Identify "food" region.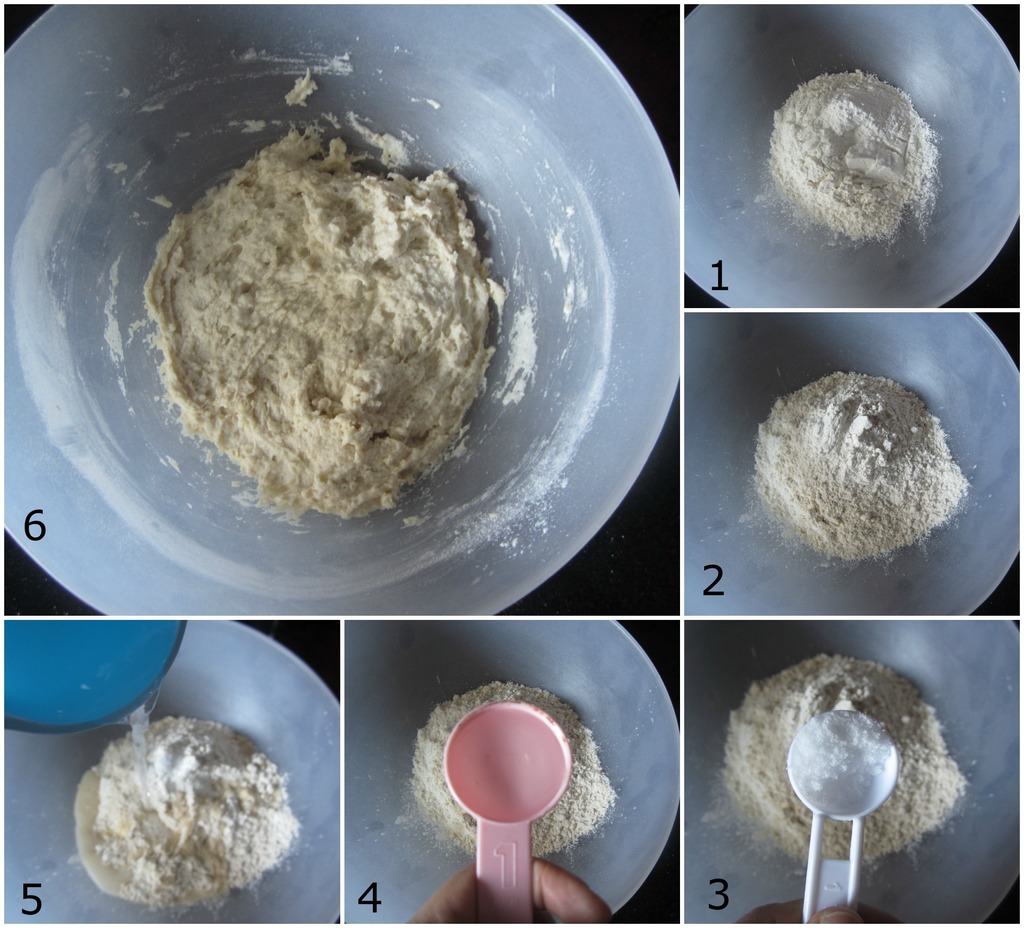
Region: region(411, 677, 618, 863).
